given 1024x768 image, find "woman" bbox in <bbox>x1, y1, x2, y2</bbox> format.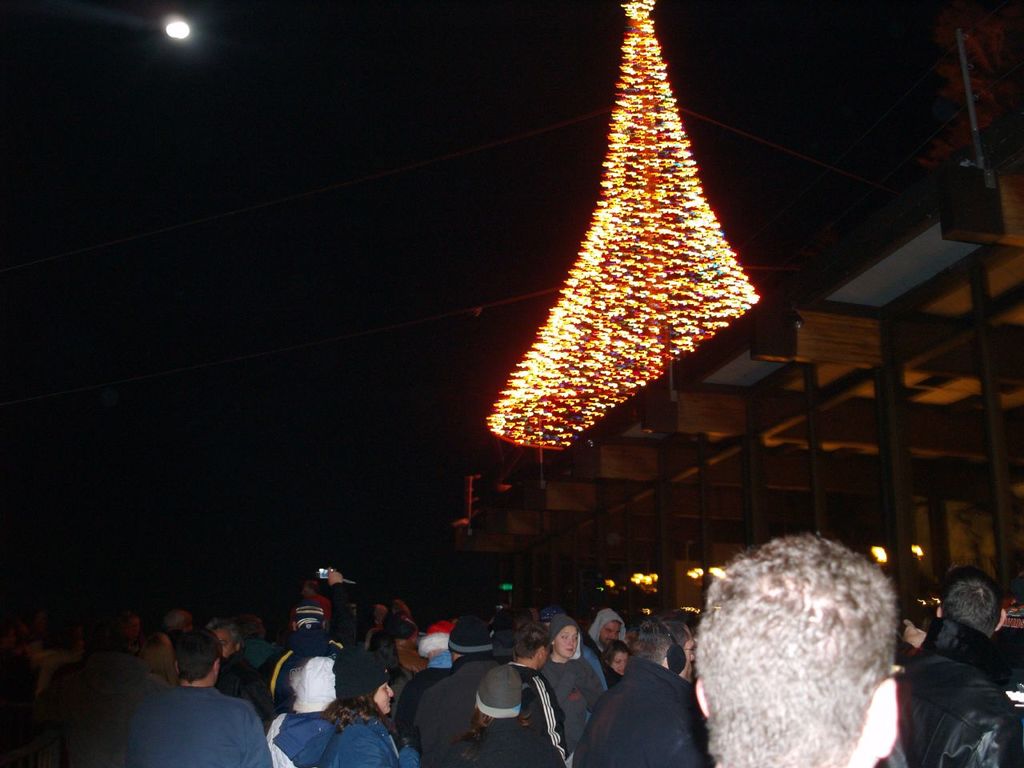
<bbox>439, 661, 567, 767</bbox>.
